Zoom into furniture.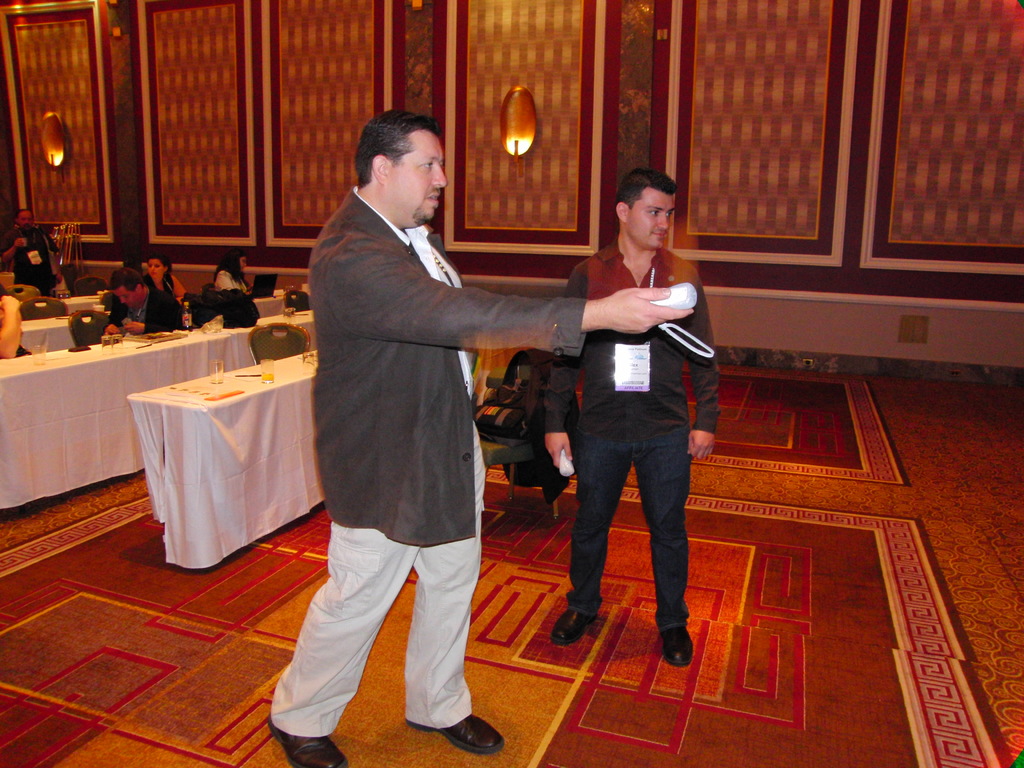
Zoom target: left=485, top=363, right=506, bottom=391.
